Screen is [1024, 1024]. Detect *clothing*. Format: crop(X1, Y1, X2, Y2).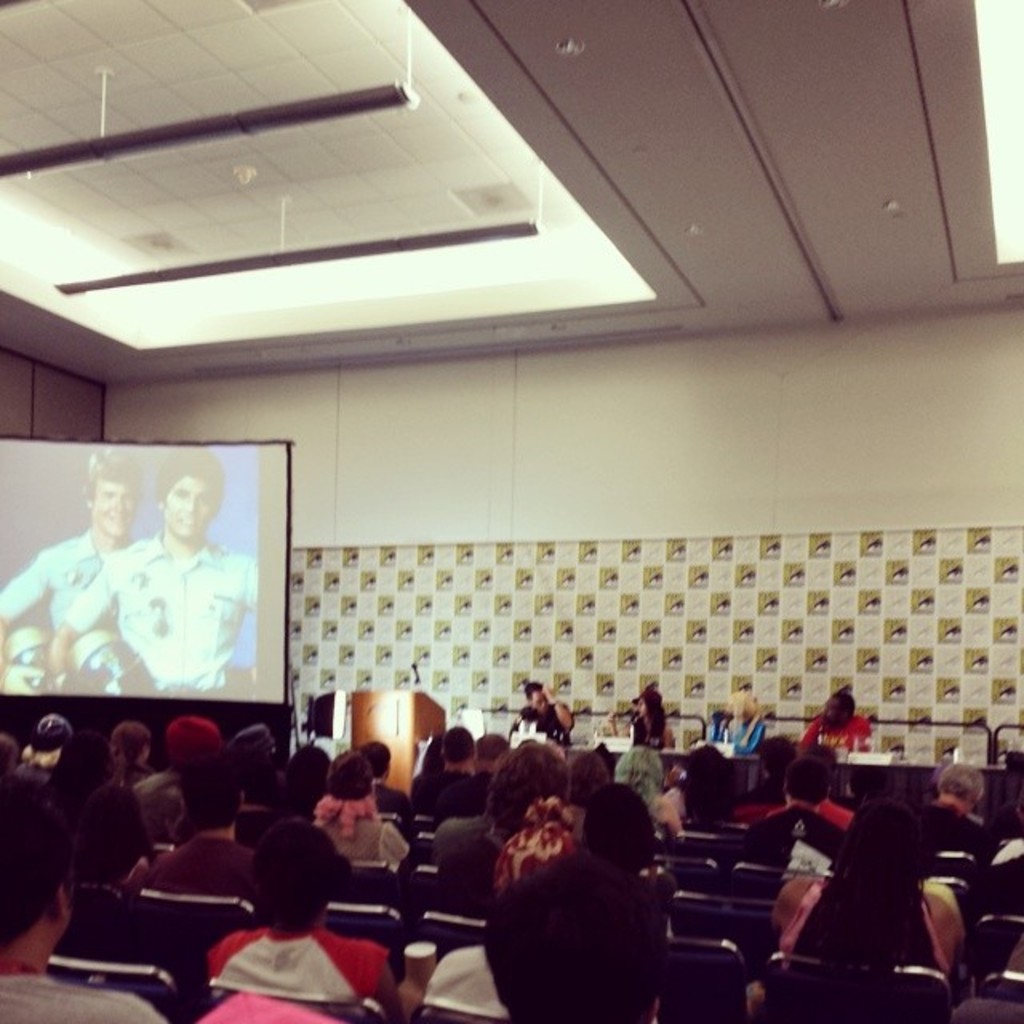
crop(72, 536, 256, 704).
